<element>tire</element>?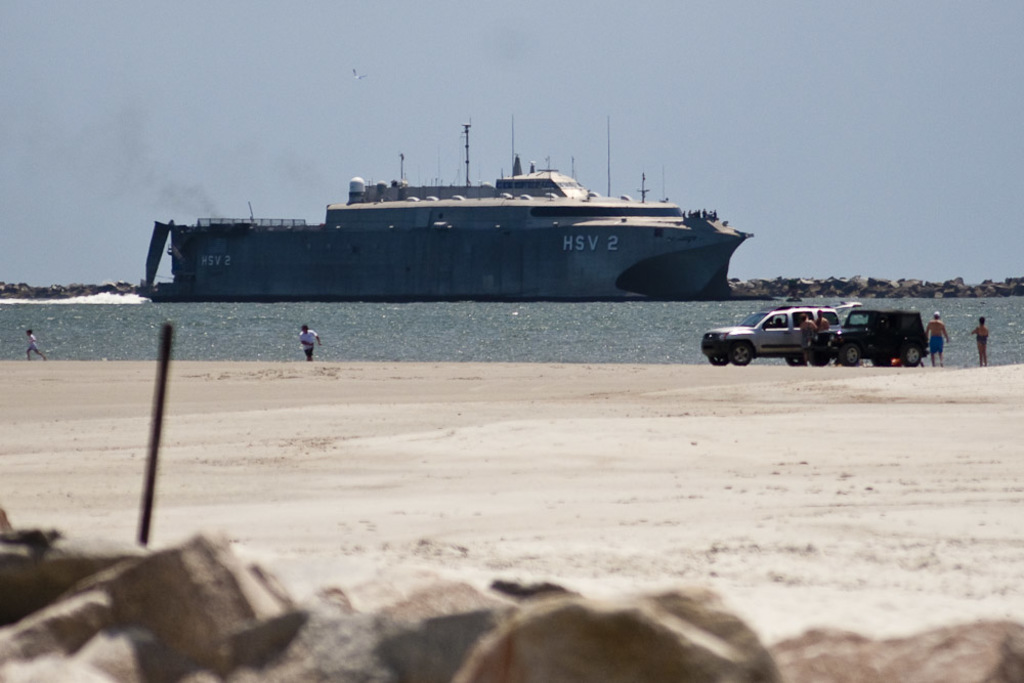
crop(837, 342, 863, 367)
